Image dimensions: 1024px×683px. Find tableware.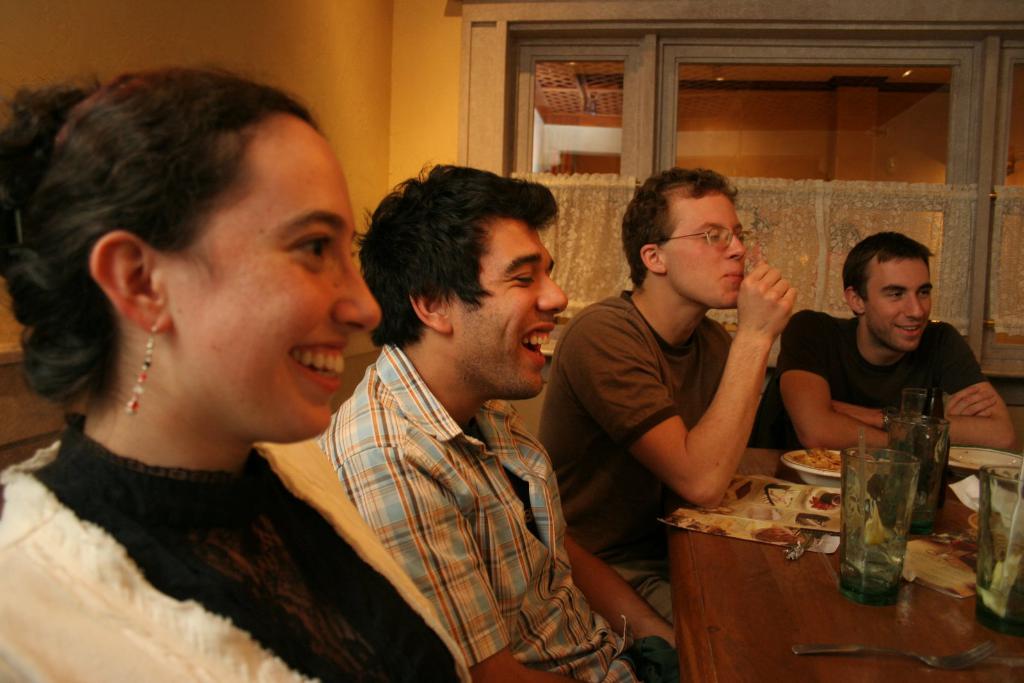
bbox=[838, 442, 924, 611].
